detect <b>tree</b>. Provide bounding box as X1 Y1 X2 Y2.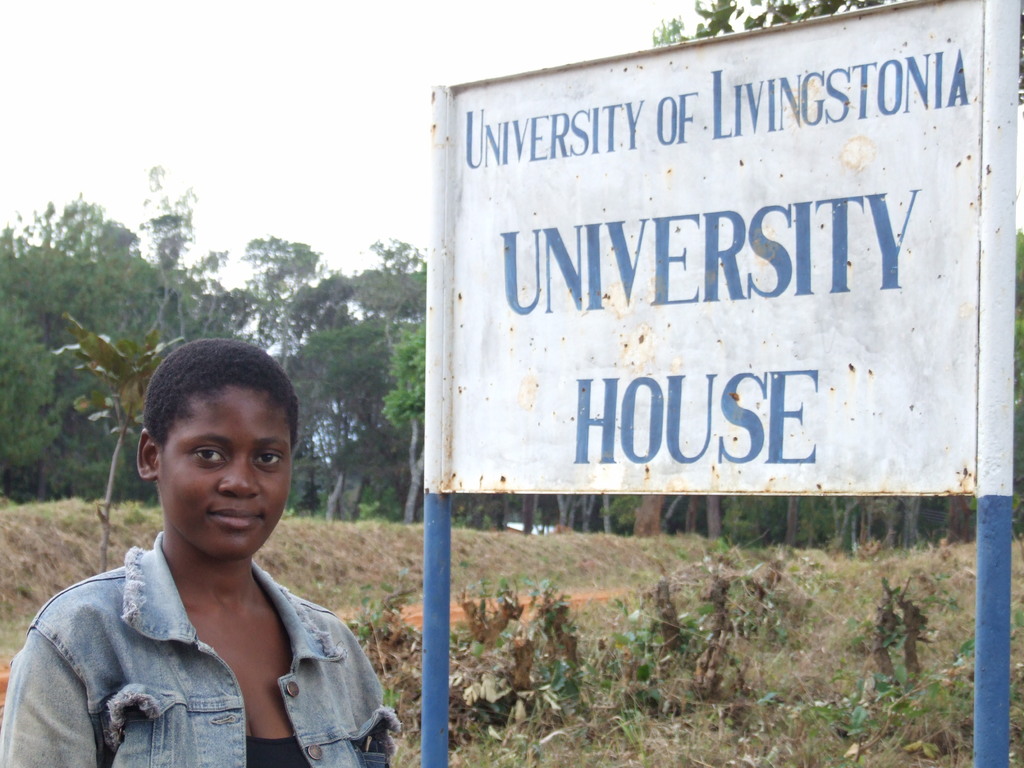
689 0 1023 552.
